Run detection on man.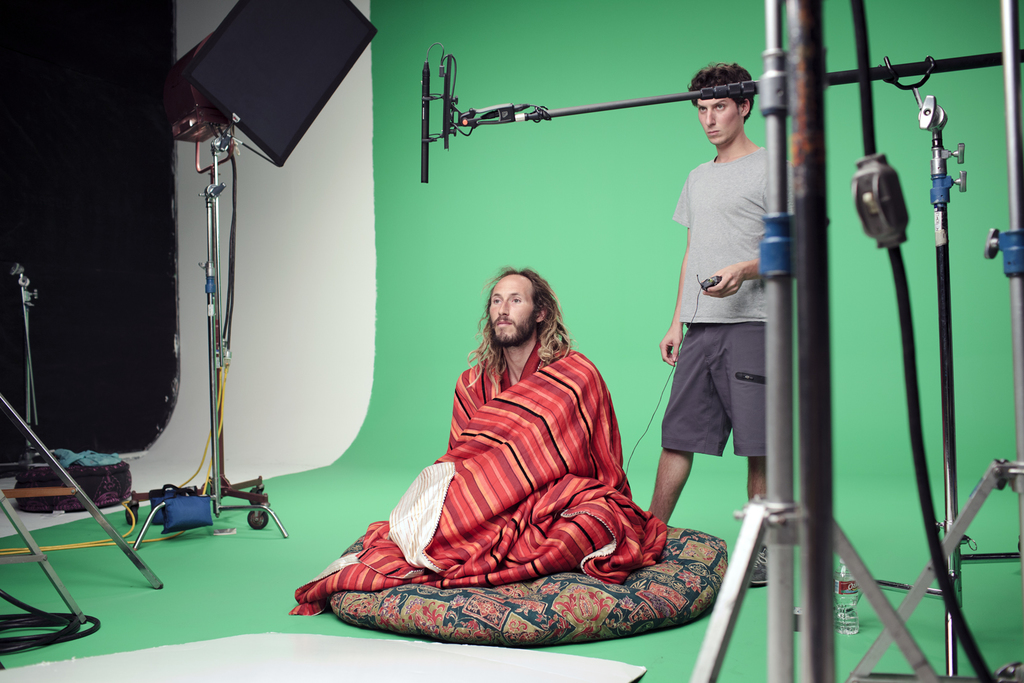
Result: <region>644, 67, 795, 584</region>.
